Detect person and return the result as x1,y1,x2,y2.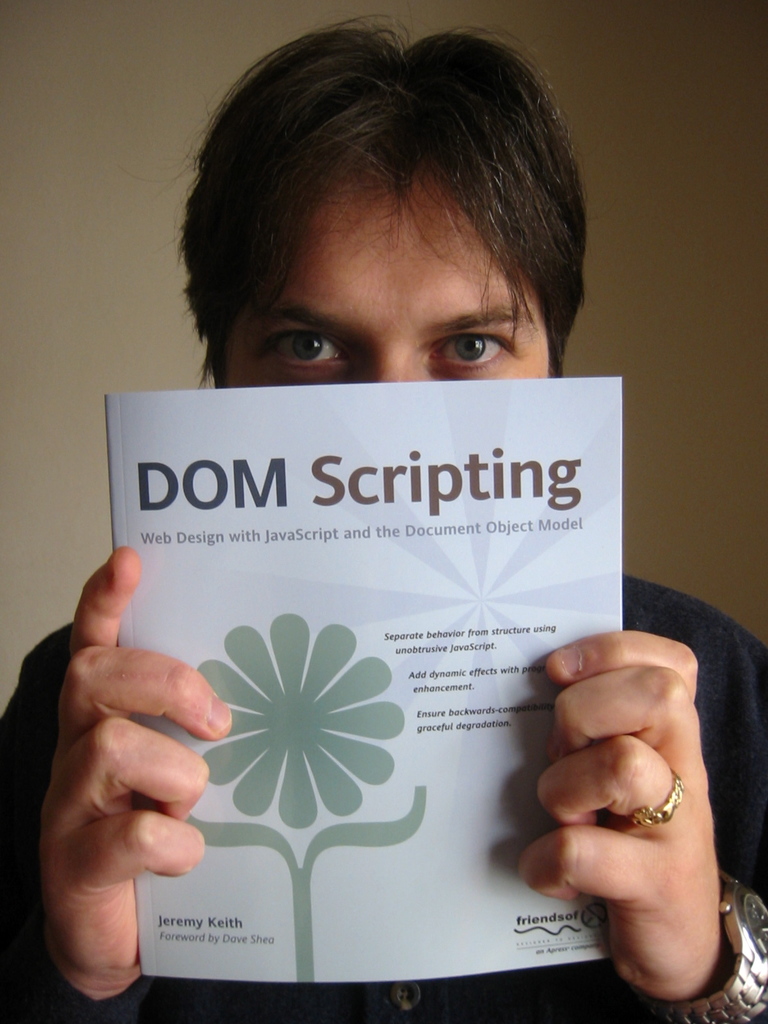
0,22,767,1023.
